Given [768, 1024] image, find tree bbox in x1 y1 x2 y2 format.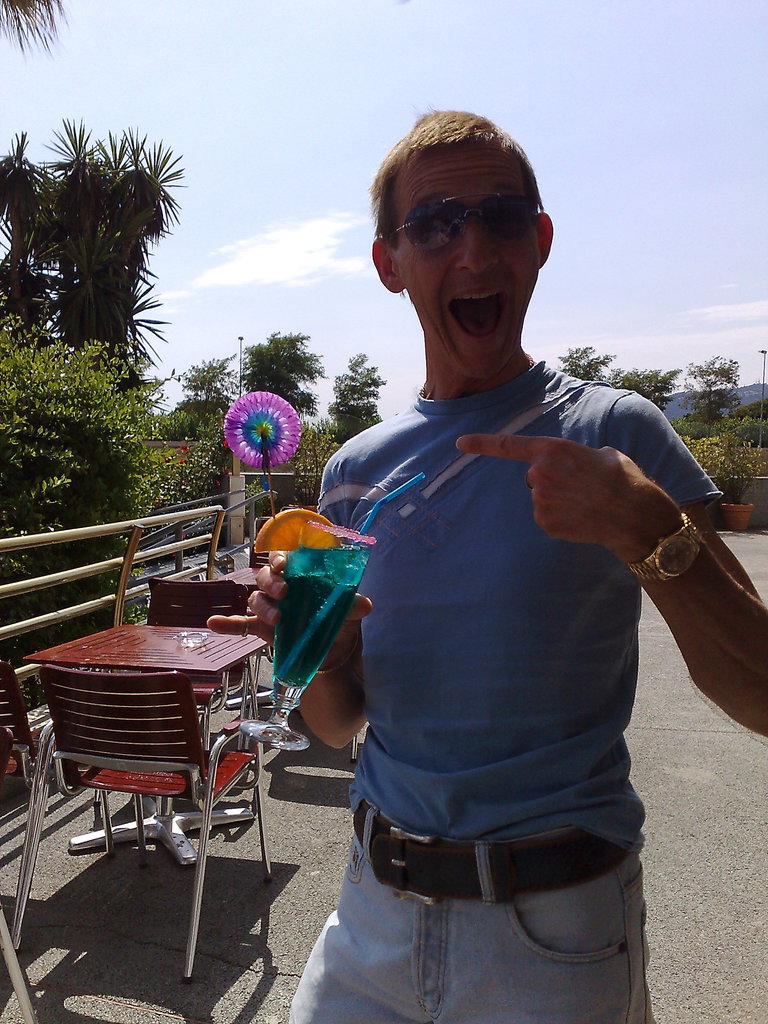
556 344 680 415.
